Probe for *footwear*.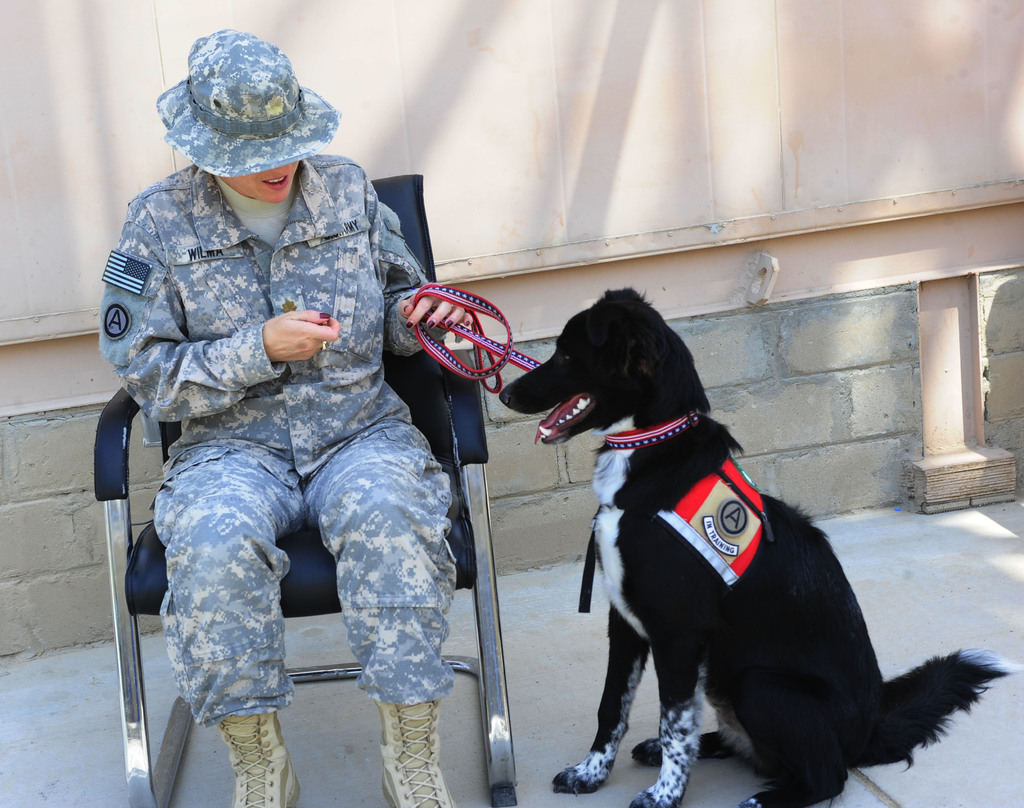
Probe result: <region>216, 709, 299, 807</region>.
